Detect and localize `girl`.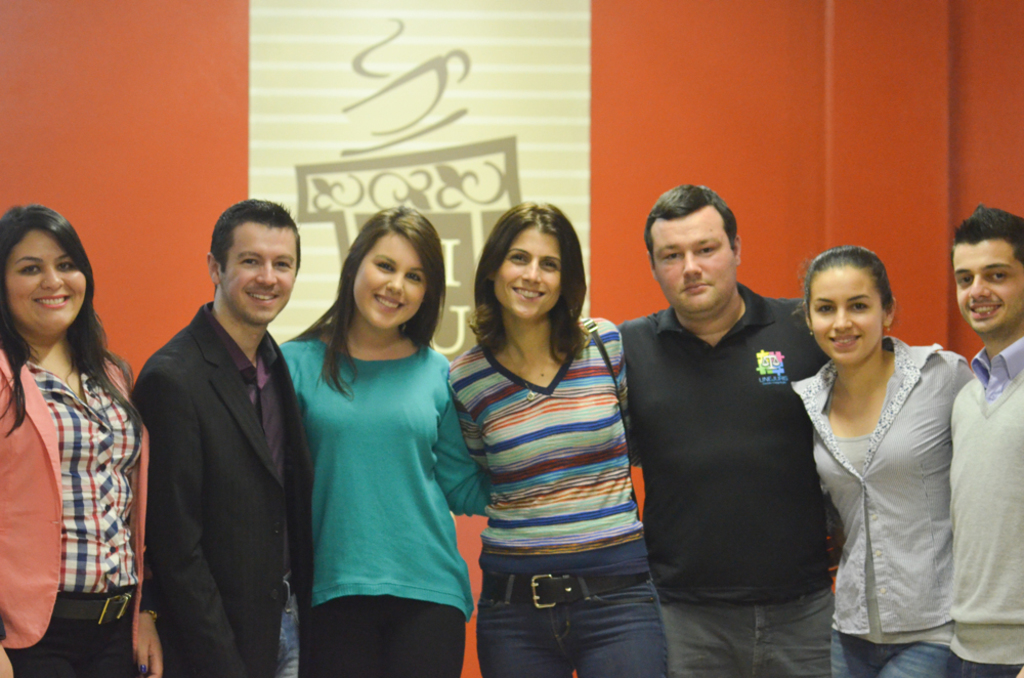
Localized at <region>430, 194, 636, 677</region>.
